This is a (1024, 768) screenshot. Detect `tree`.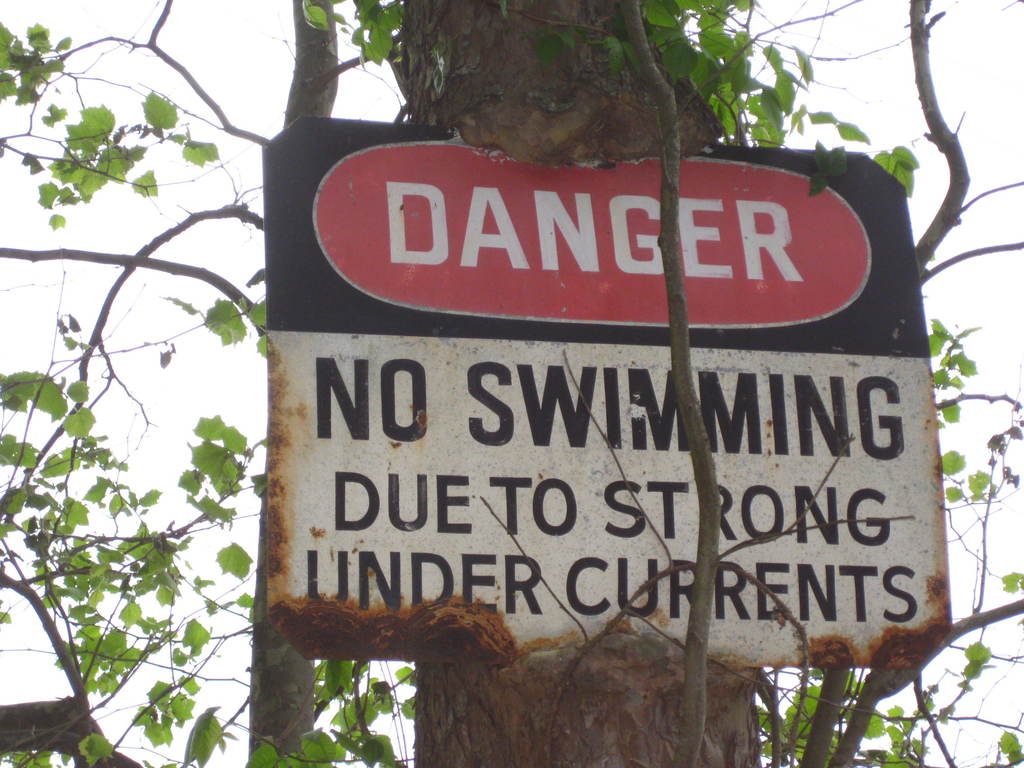
295:0:1023:767.
